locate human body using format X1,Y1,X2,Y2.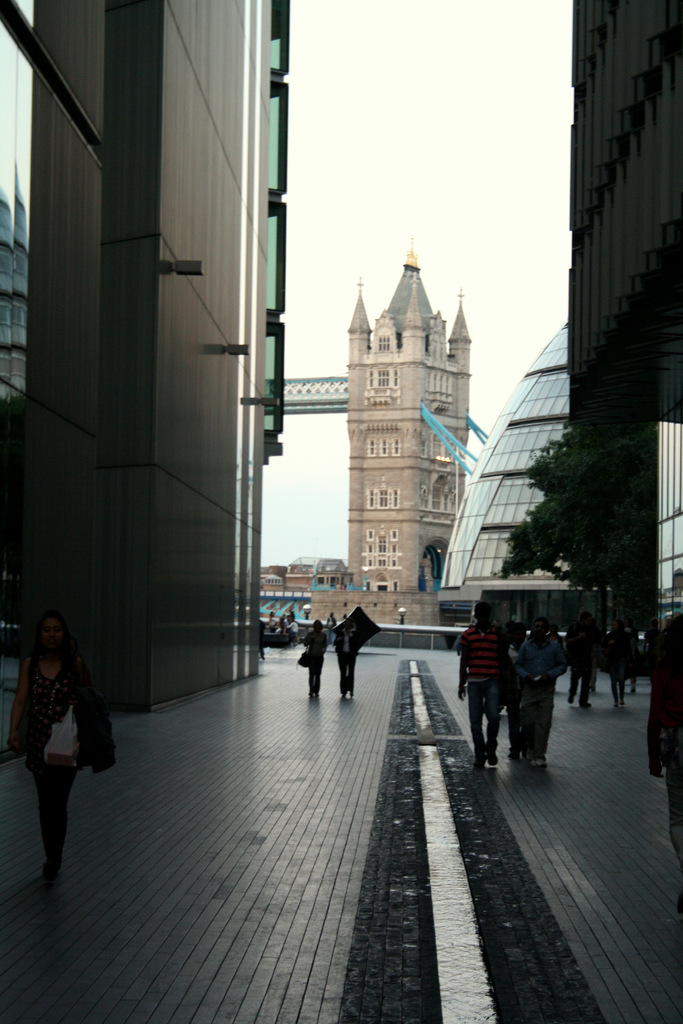
459,614,515,765.
